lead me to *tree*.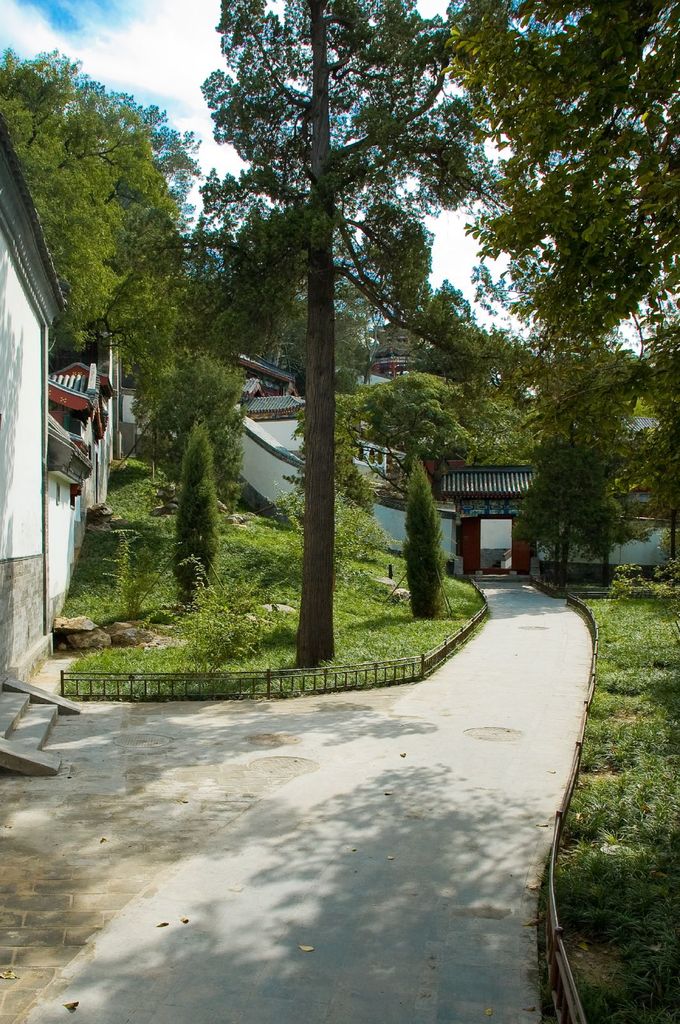
Lead to [left=129, top=0, right=484, bottom=680].
